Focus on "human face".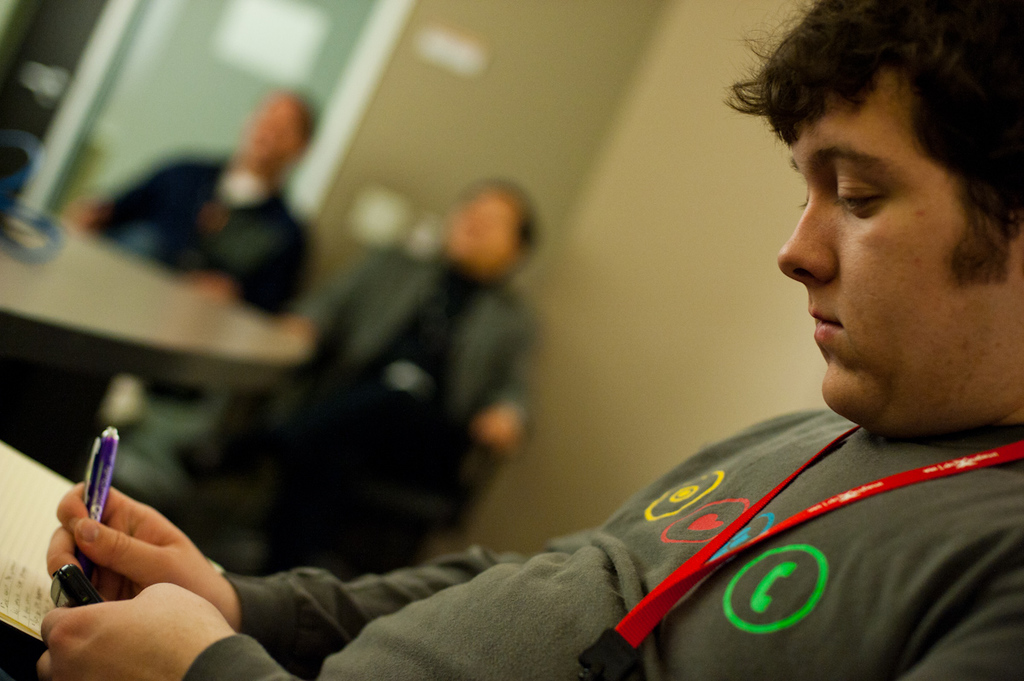
Focused at bbox=(773, 61, 1022, 437).
